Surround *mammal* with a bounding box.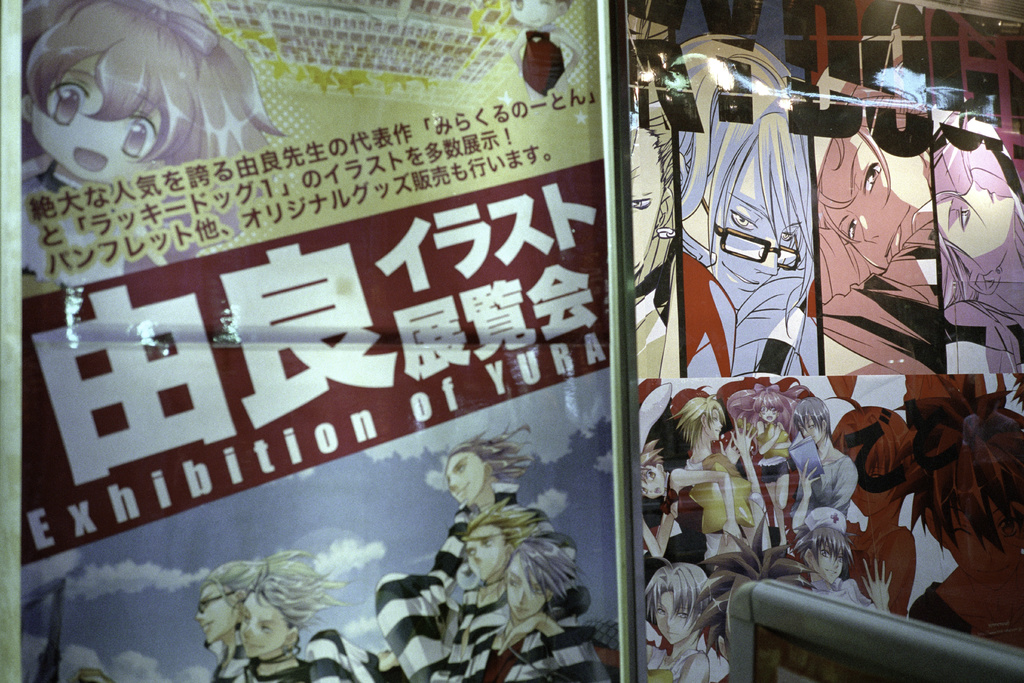
[left=670, top=34, right=806, bottom=375].
